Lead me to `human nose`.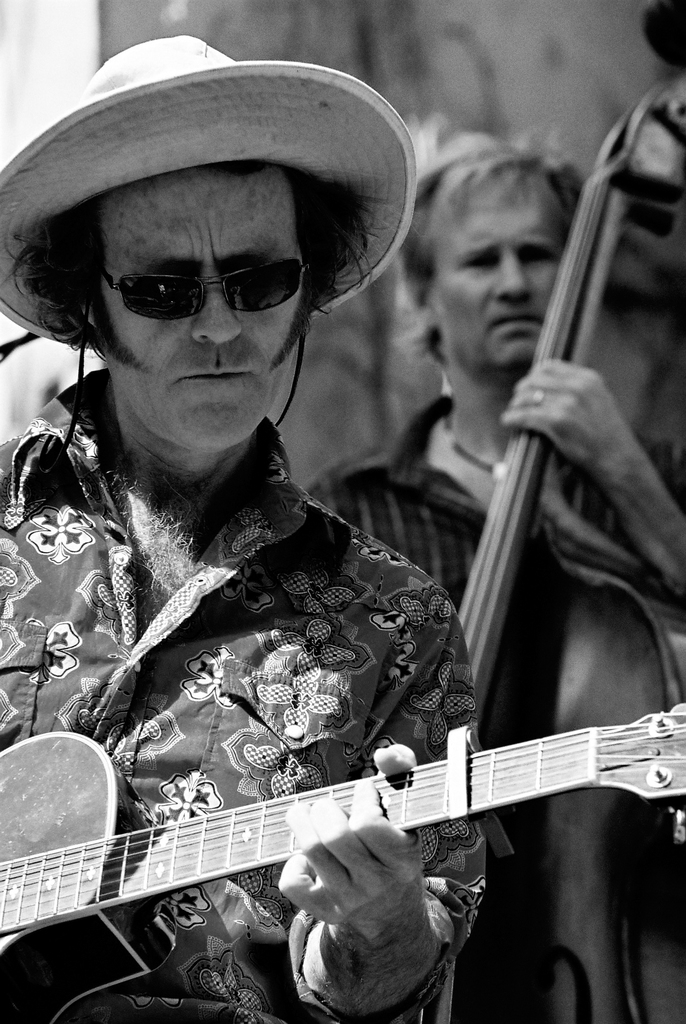
Lead to 188/273/242/346.
